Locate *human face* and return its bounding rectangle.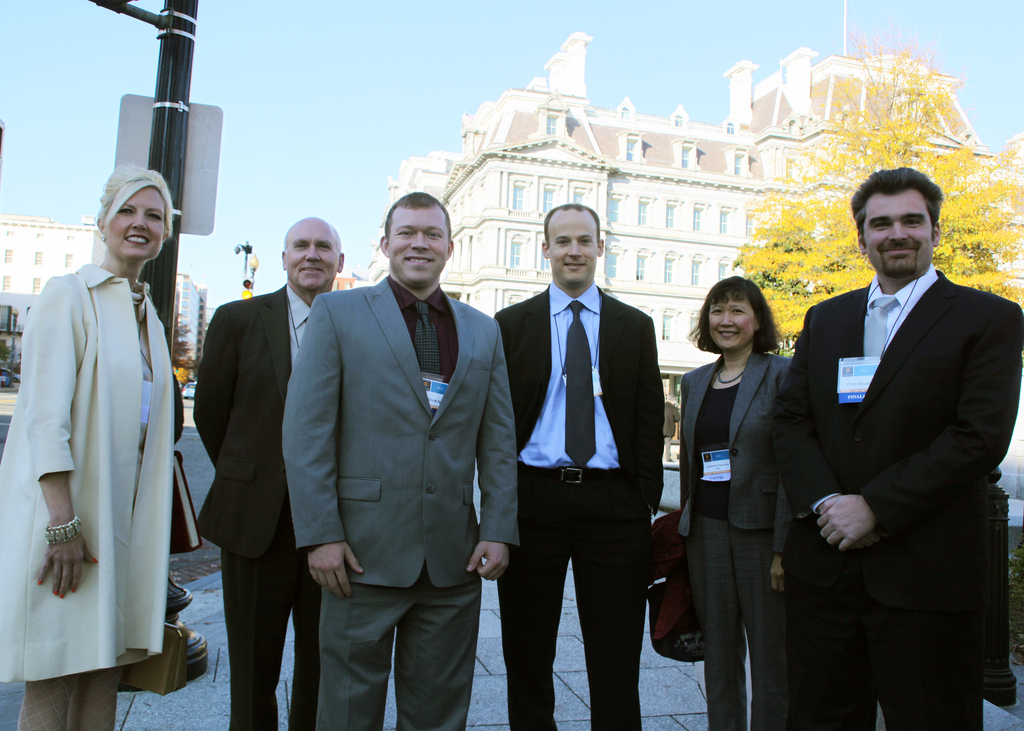
select_region(109, 174, 170, 268).
